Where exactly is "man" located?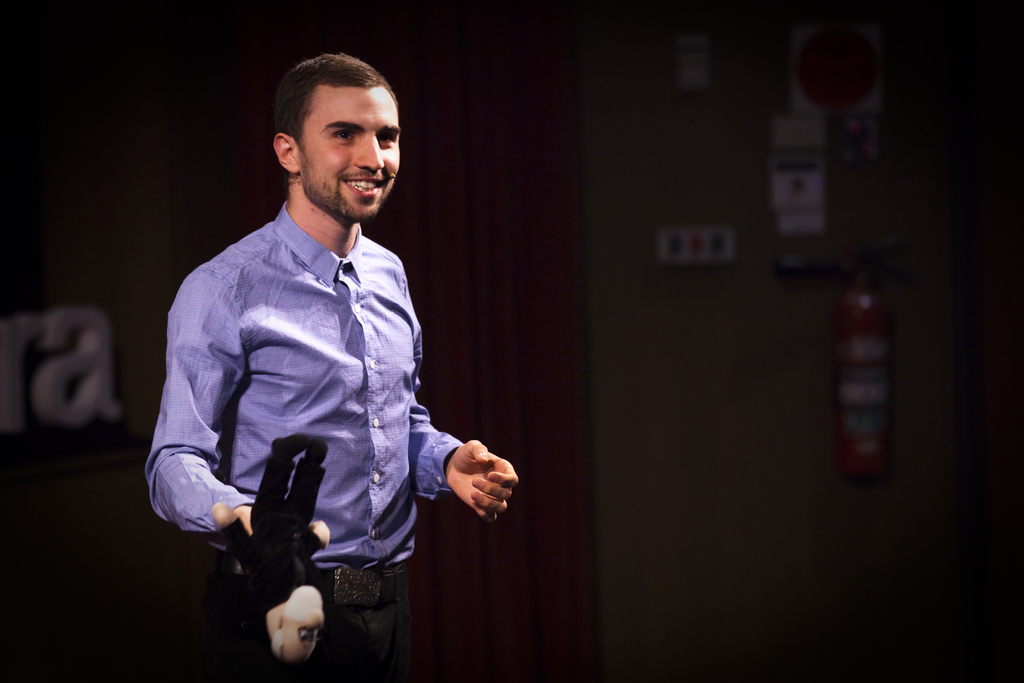
Its bounding box is bbox(143, 33, 463, 662).
